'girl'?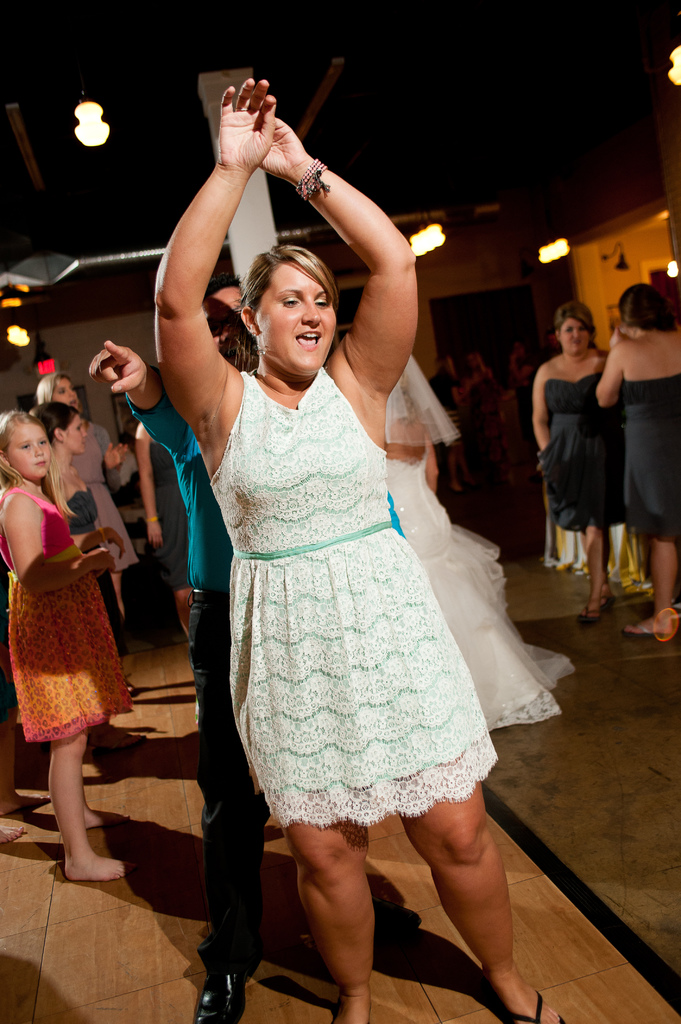
locate(597, 287, 680, 637)
